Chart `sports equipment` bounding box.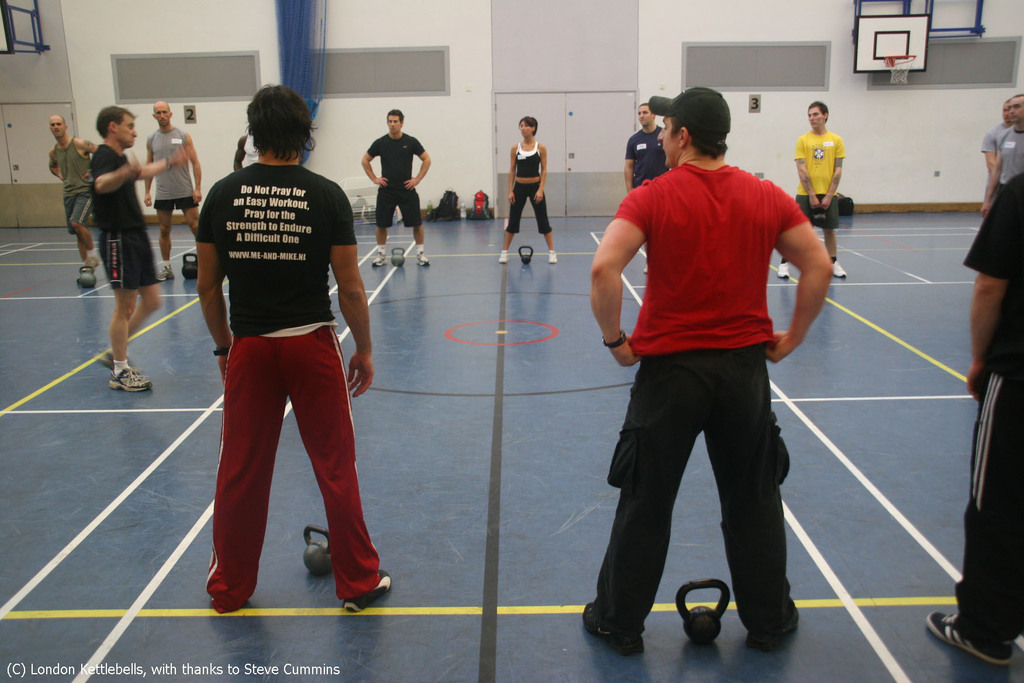
Charted: select_region(920, 609, 1008, 665).
